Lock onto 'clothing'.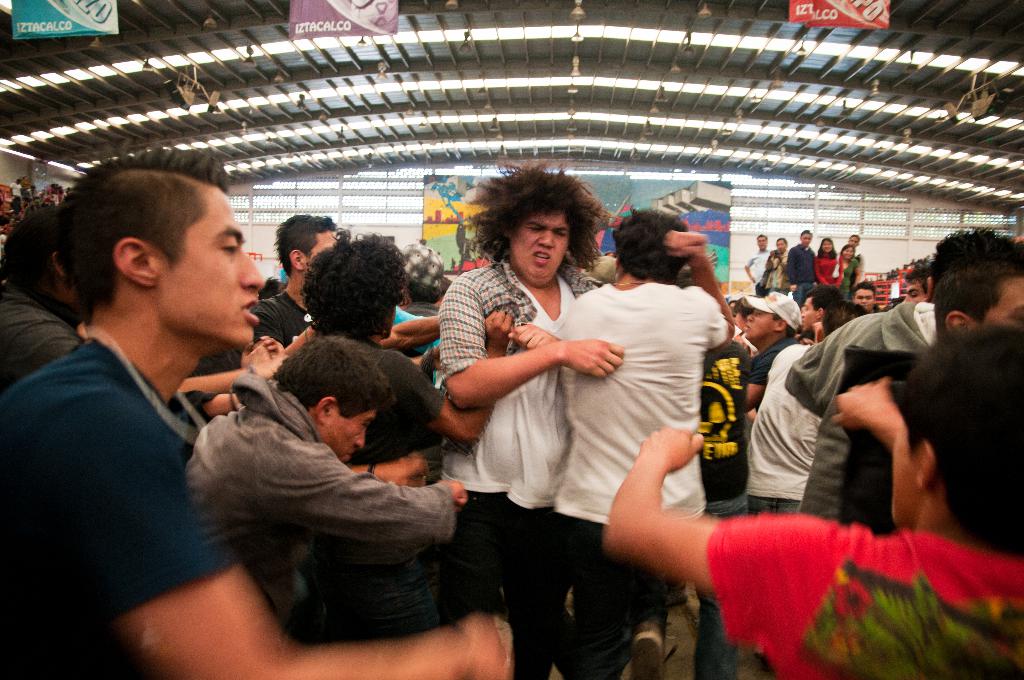
Locked: (left=19, top=235, right=280, bottom=668).
